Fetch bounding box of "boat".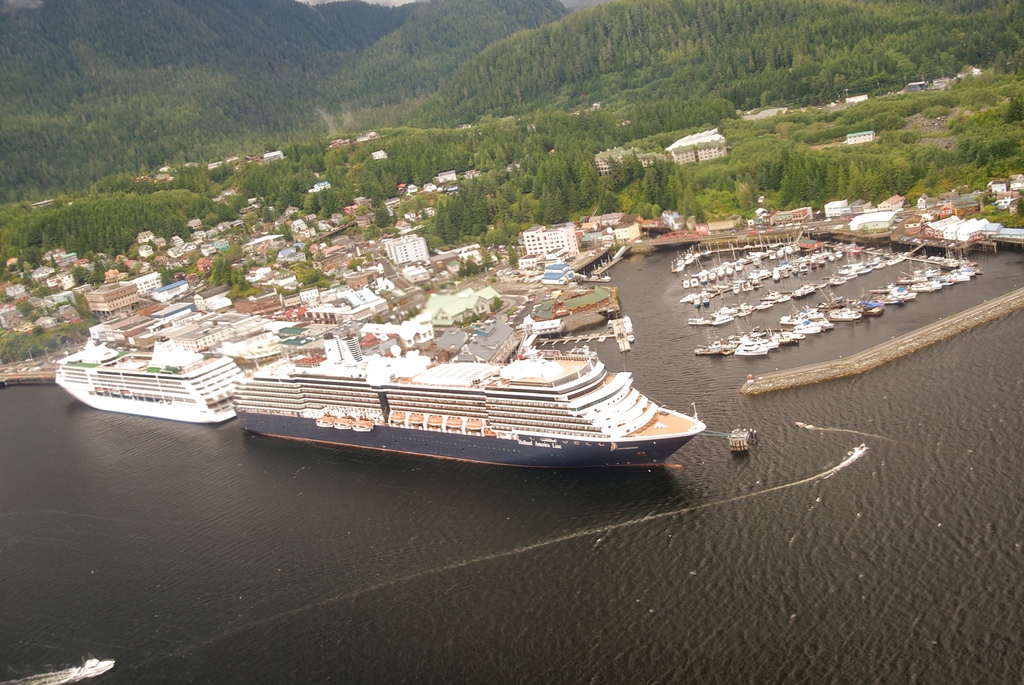
Bbox: (x1=787, y1=306, x2=813, y2=334).
